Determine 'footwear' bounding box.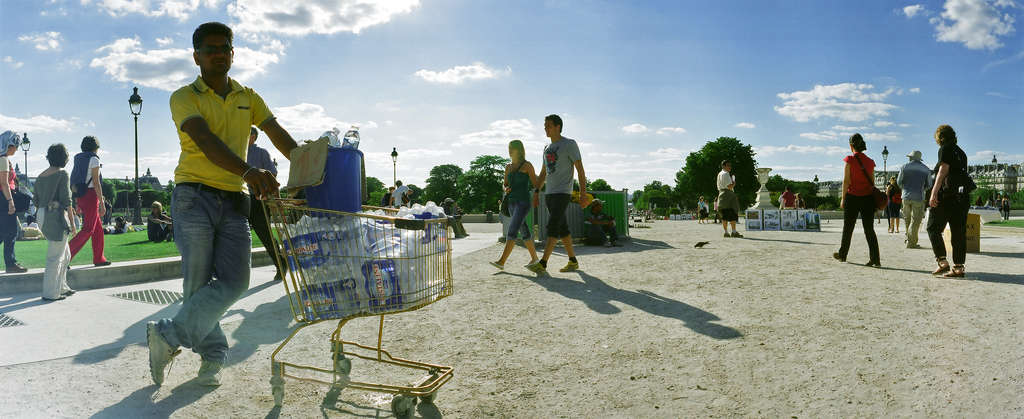
Determined: [888,229,892,233].
